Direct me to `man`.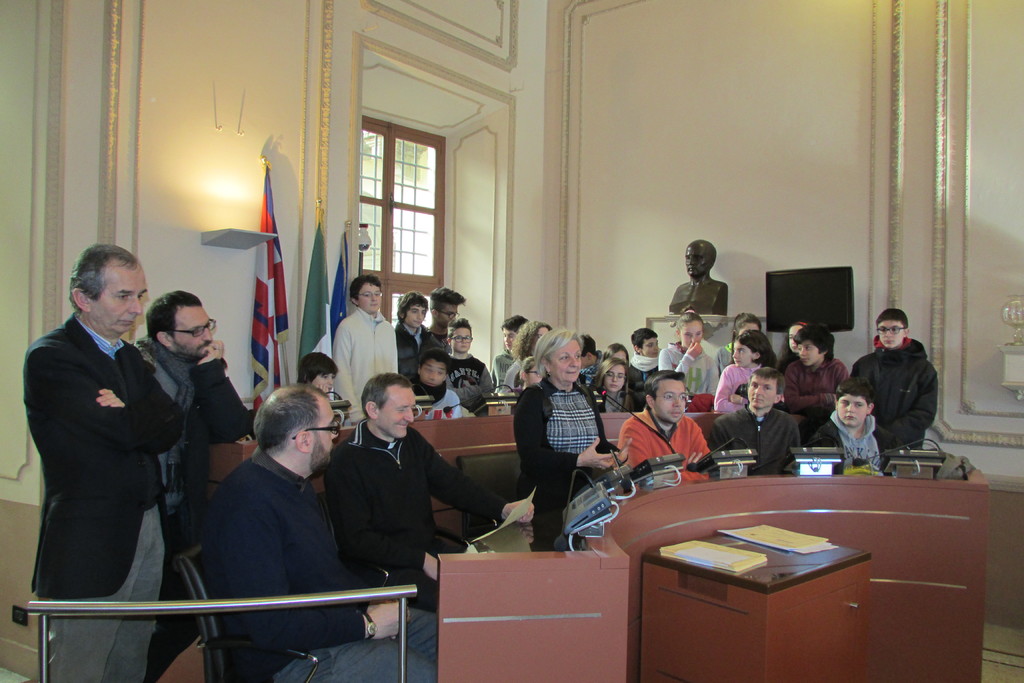
Direction: locate(612, 373, 718, 488).
